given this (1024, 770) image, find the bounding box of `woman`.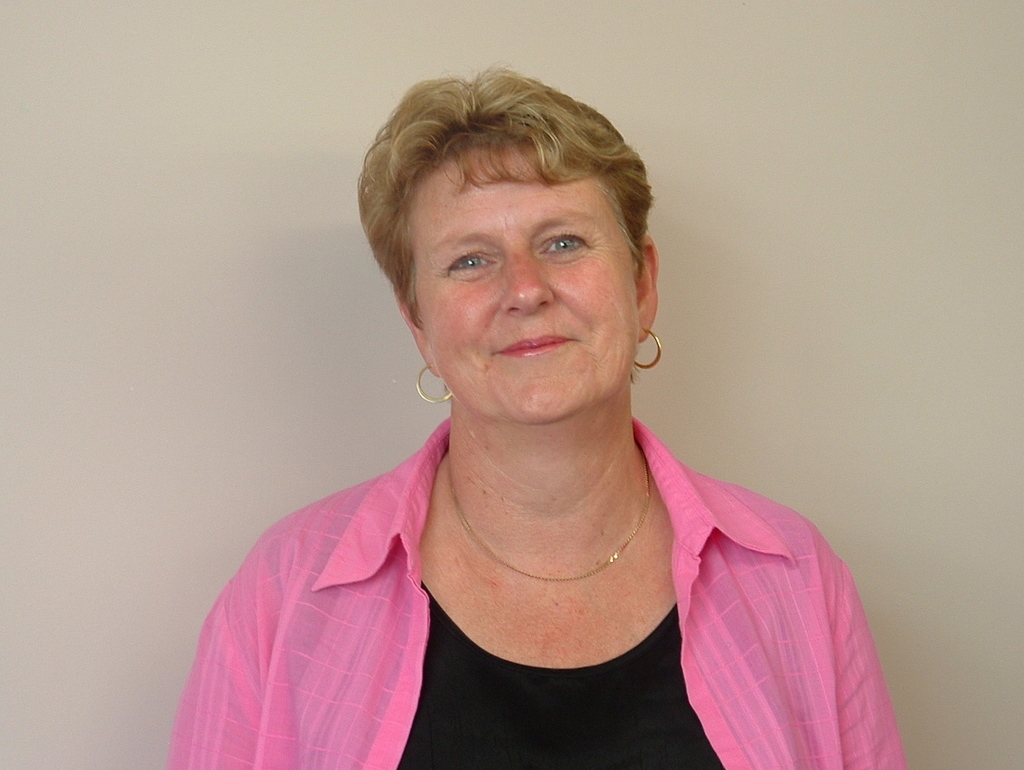
162:49:904:741.
